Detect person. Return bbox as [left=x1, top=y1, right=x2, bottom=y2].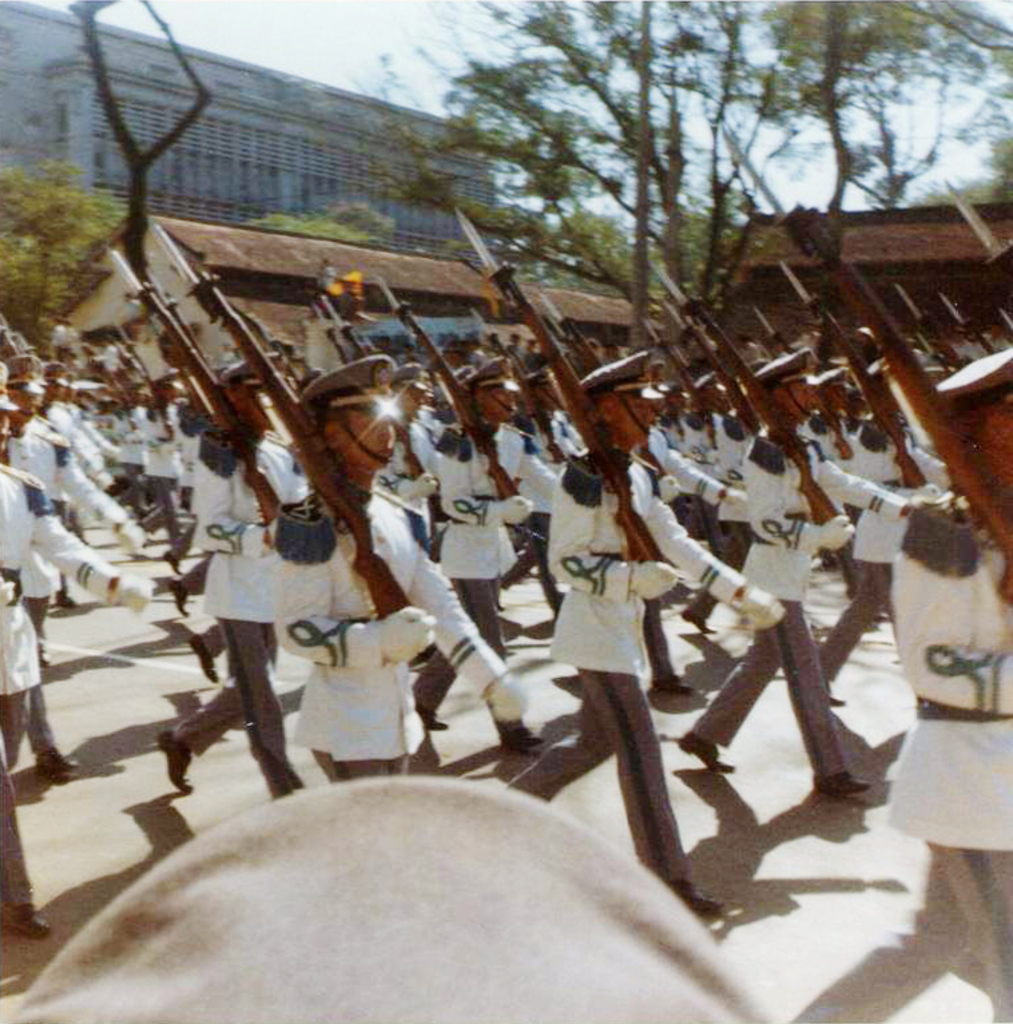
[left=504, top=340, right=787, bottom=942].
